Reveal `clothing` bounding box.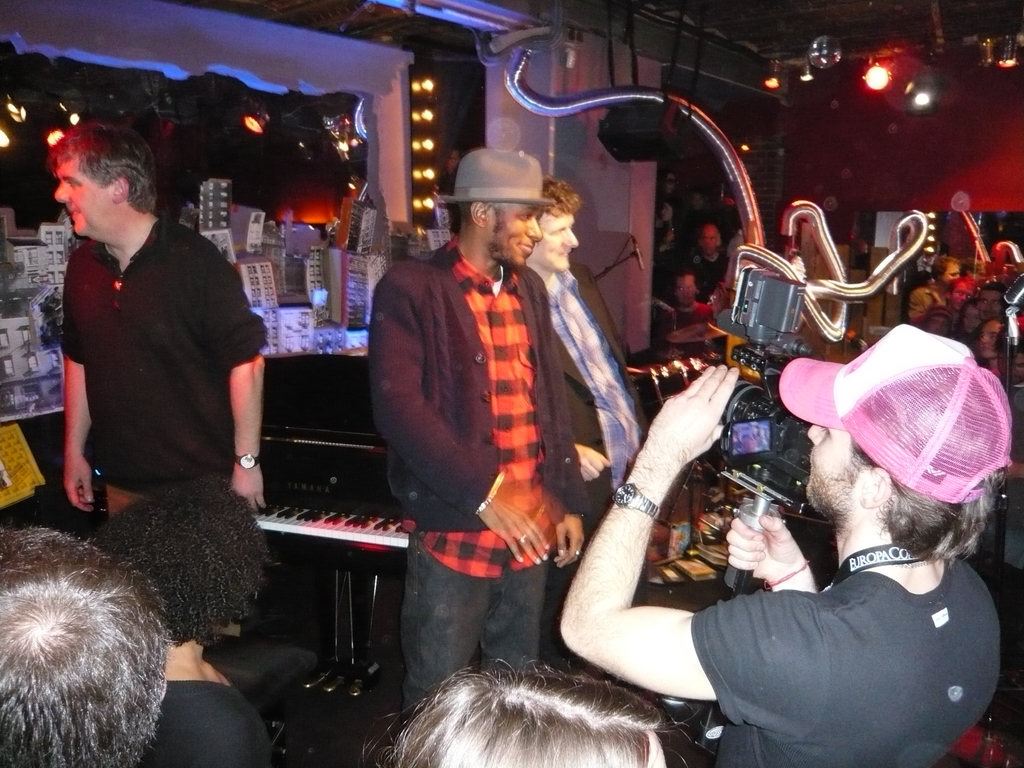
Revealed: box=[372, 236, 595, 712].
